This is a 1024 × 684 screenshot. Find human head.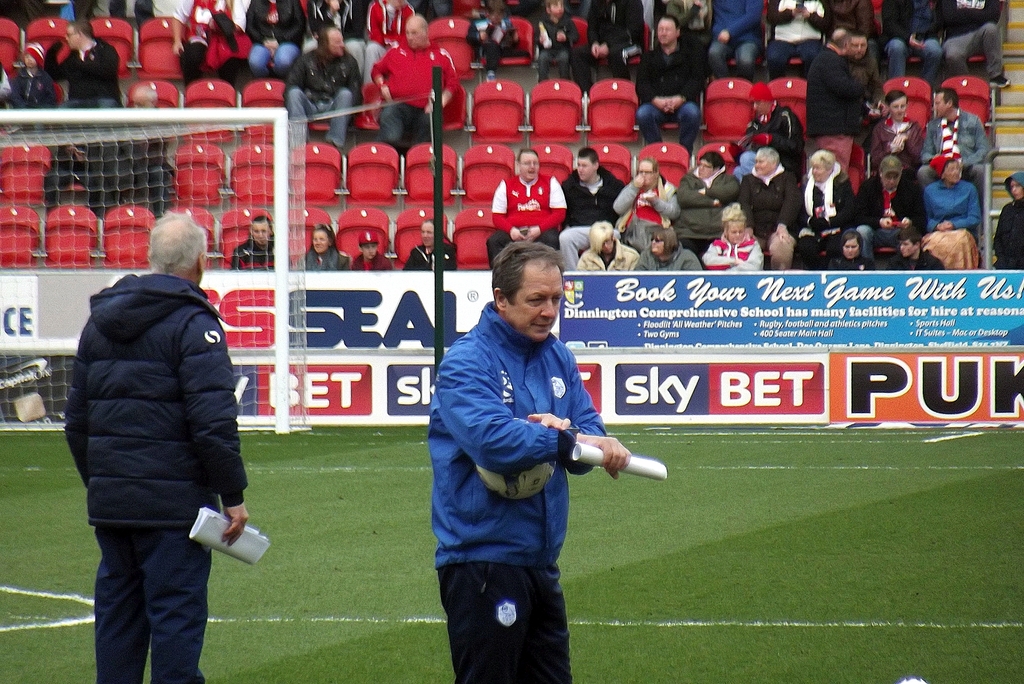
Bounding box: 847:29:867:58.
